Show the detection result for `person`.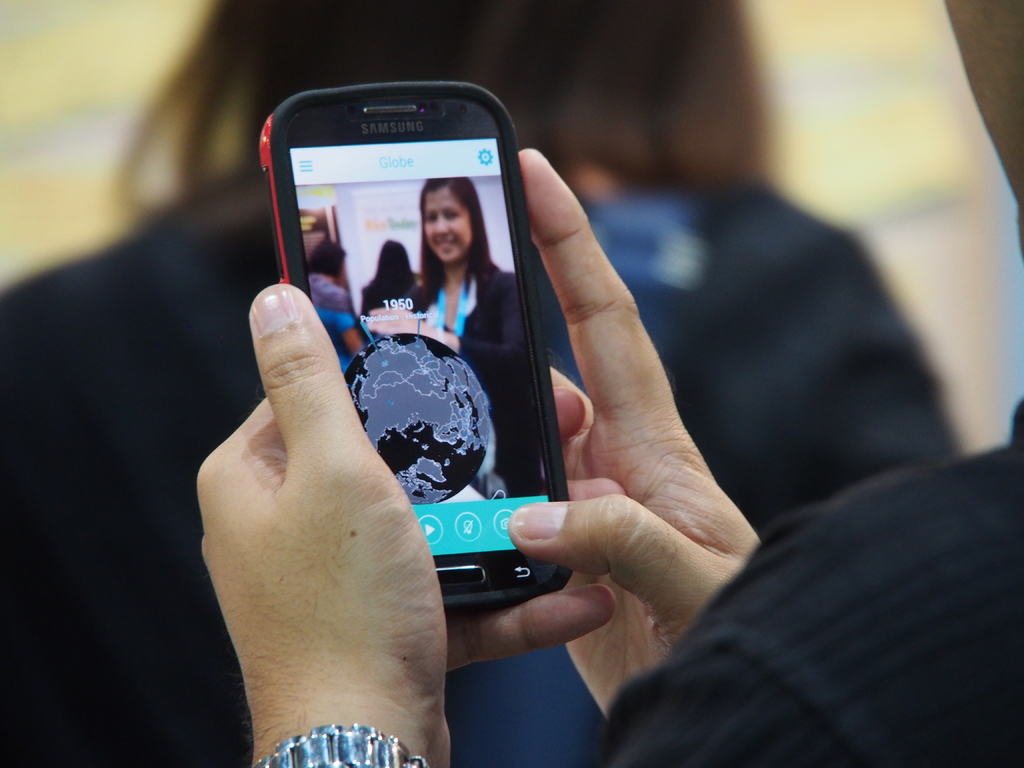
{"x1": 367, "y1": 185, "x2": 532, "y2": 478}.
